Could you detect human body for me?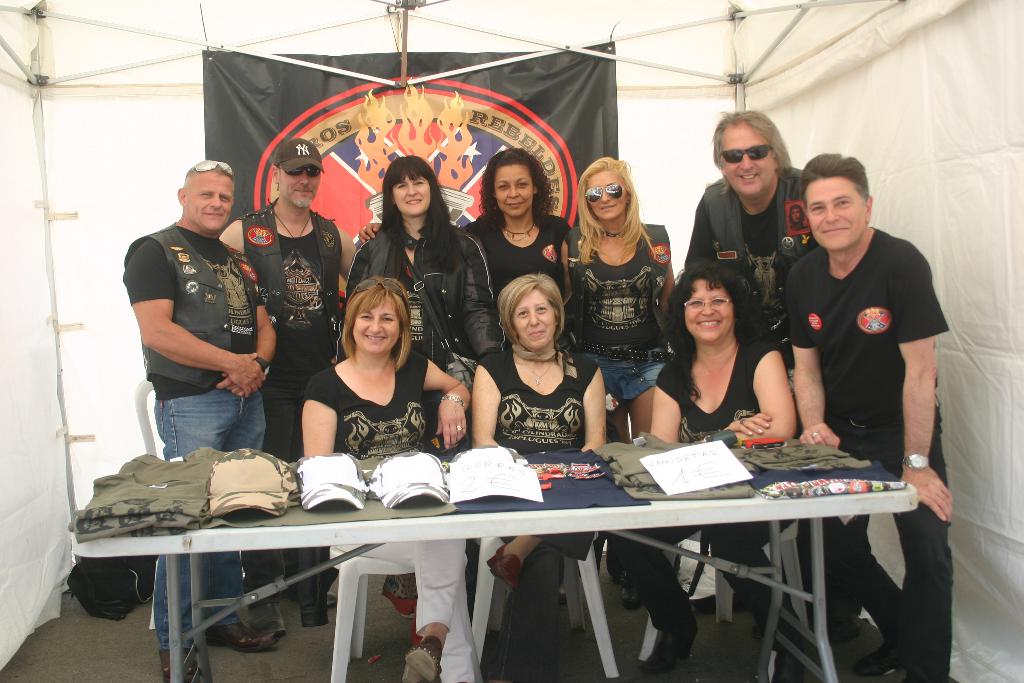
Detection result: 465 217 573 299.
